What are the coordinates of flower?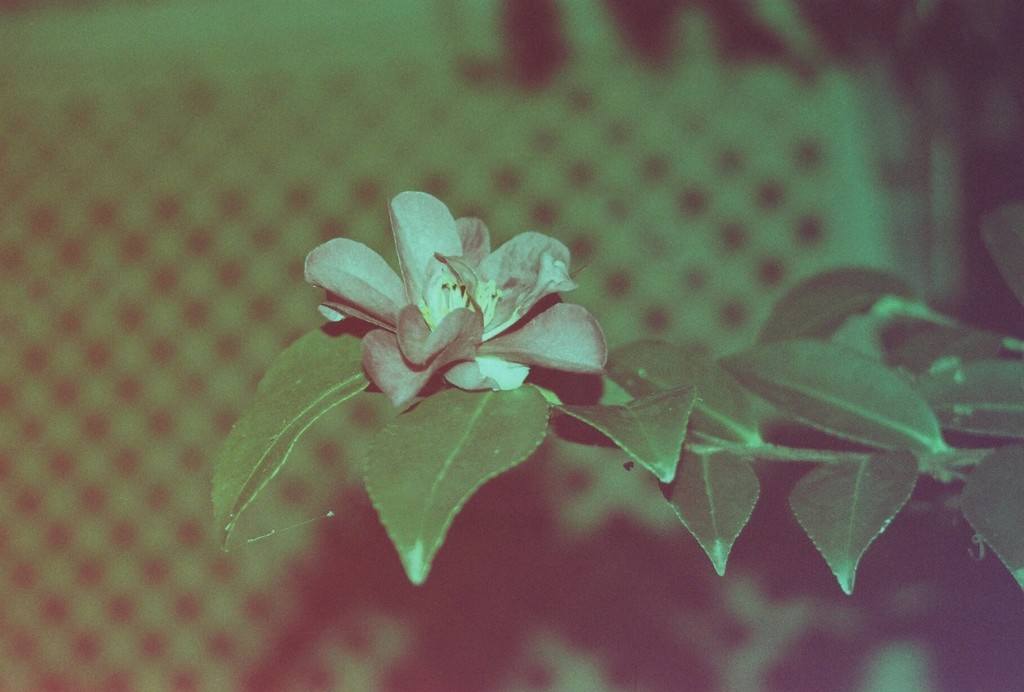
Rect(303, 185, 602, 449).
